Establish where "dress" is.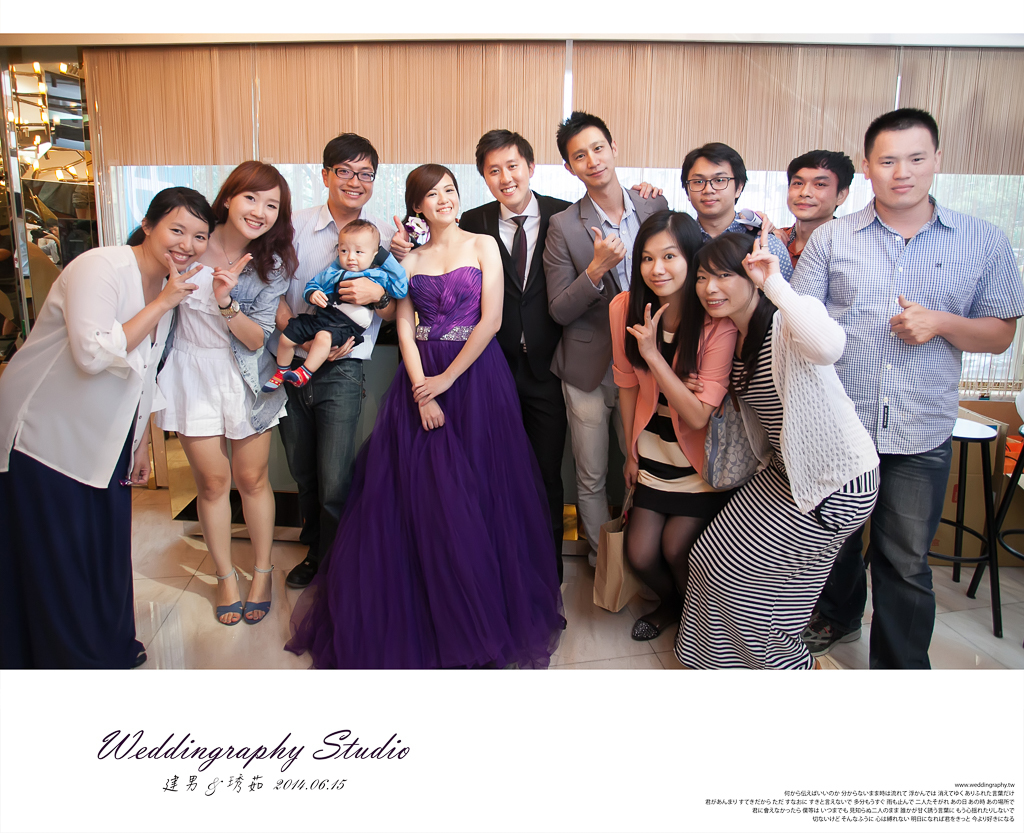
Established at bbox=[631, 330, 715, 513].
